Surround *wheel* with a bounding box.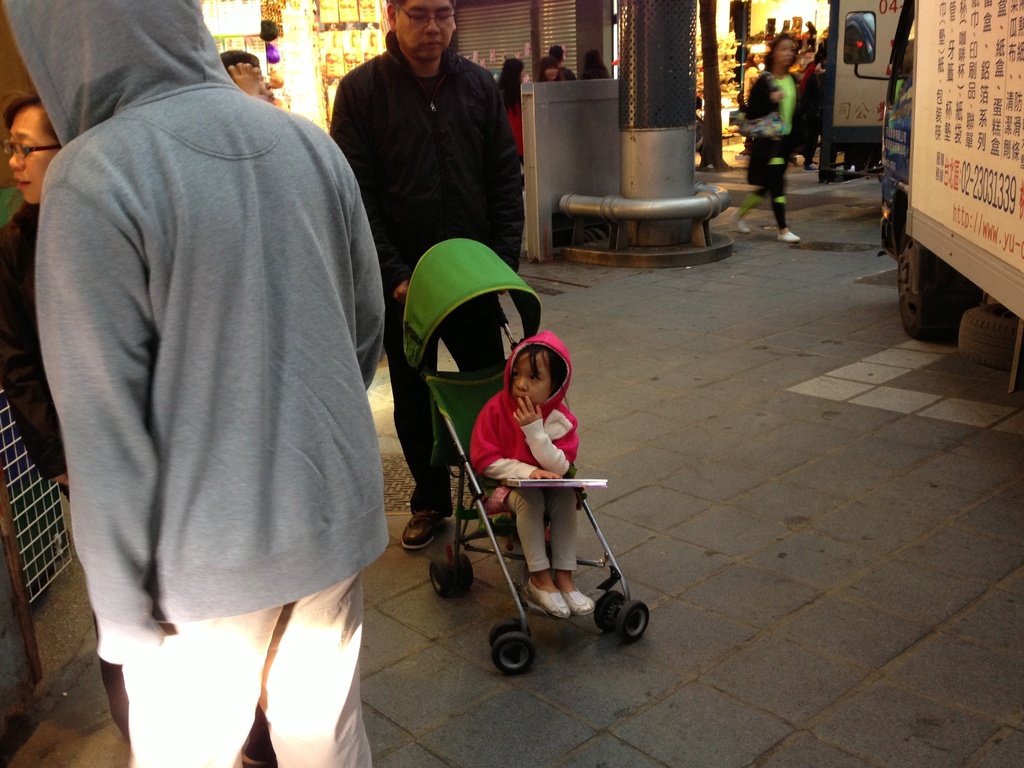
{"left": 491, "top": 620, "right": 532, "bottom": 647}.
